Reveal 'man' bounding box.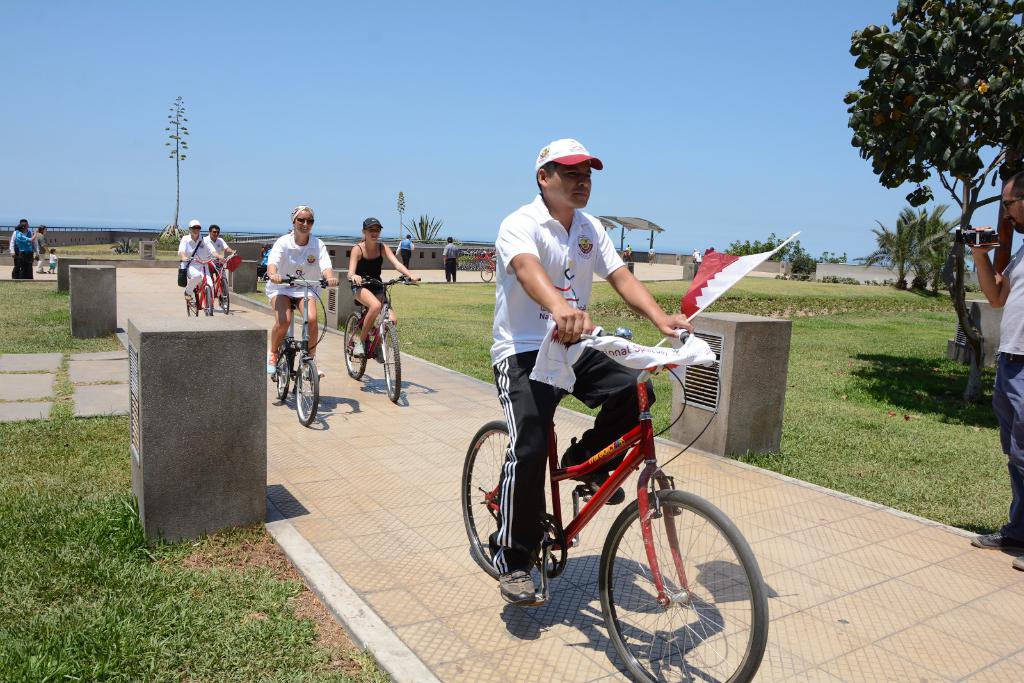
Revealed: (965,166,1023,565).
